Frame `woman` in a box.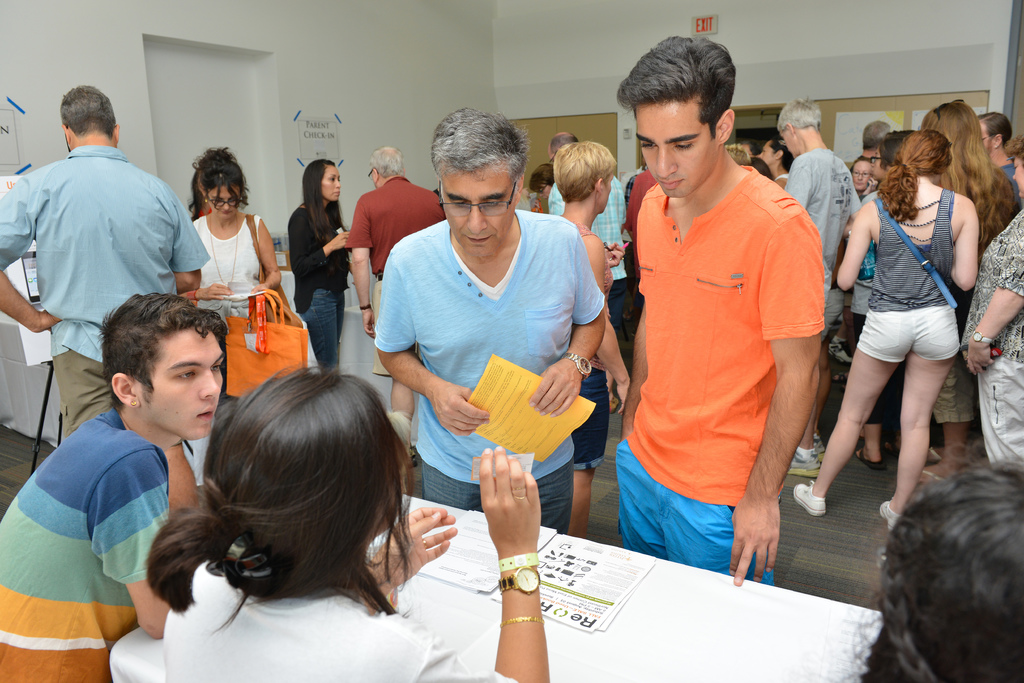
region(851, 130, 913, 470).
